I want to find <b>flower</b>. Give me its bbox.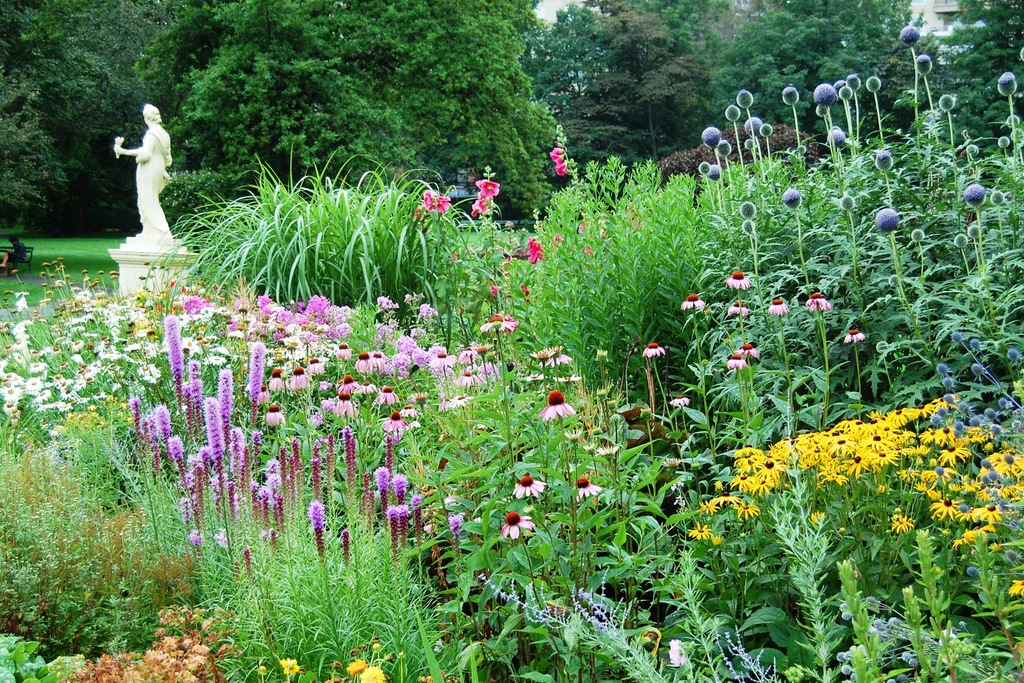
left=724, top=299, right=752, bottom=319.
